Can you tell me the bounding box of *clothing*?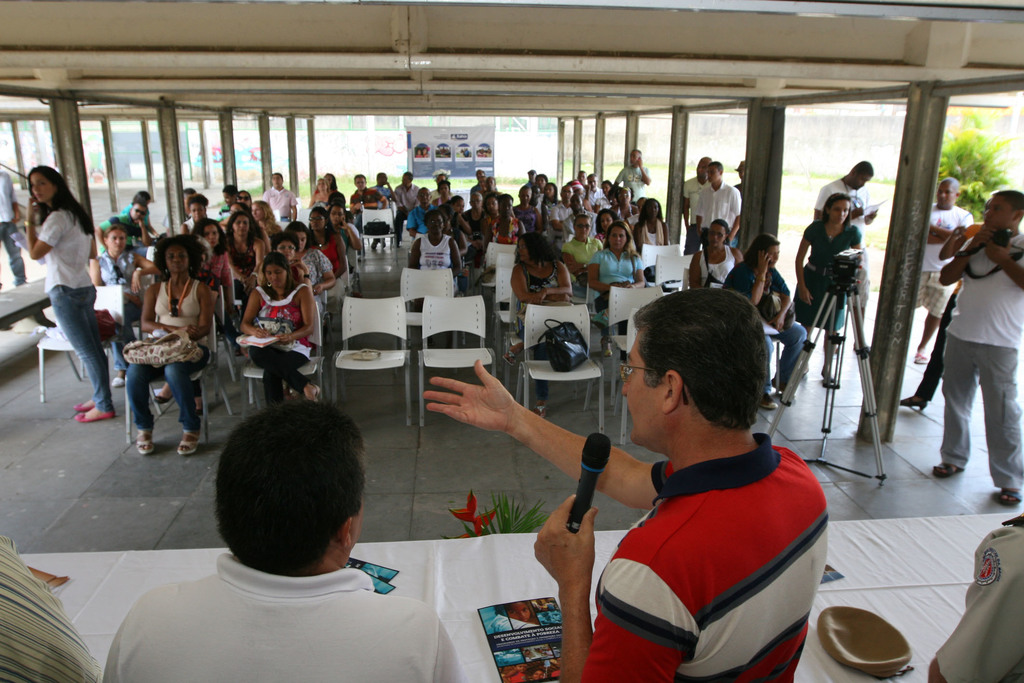
left=808, top=215, right=867, bottom=345.
